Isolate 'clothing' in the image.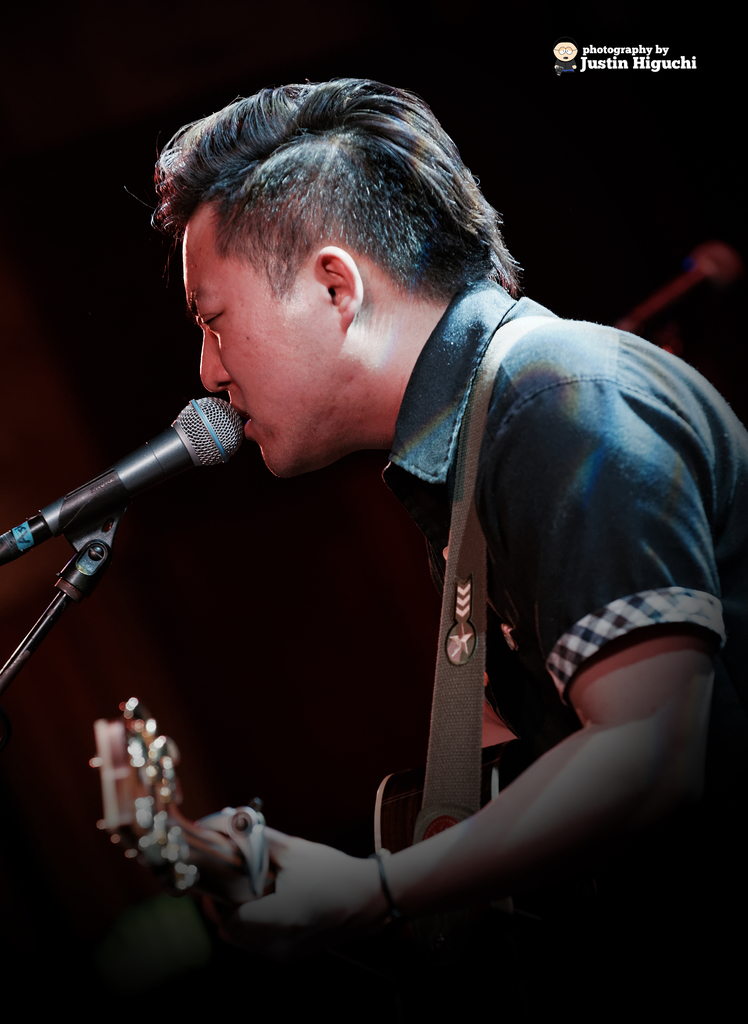
Isolated region: (371,264,747,1023).
